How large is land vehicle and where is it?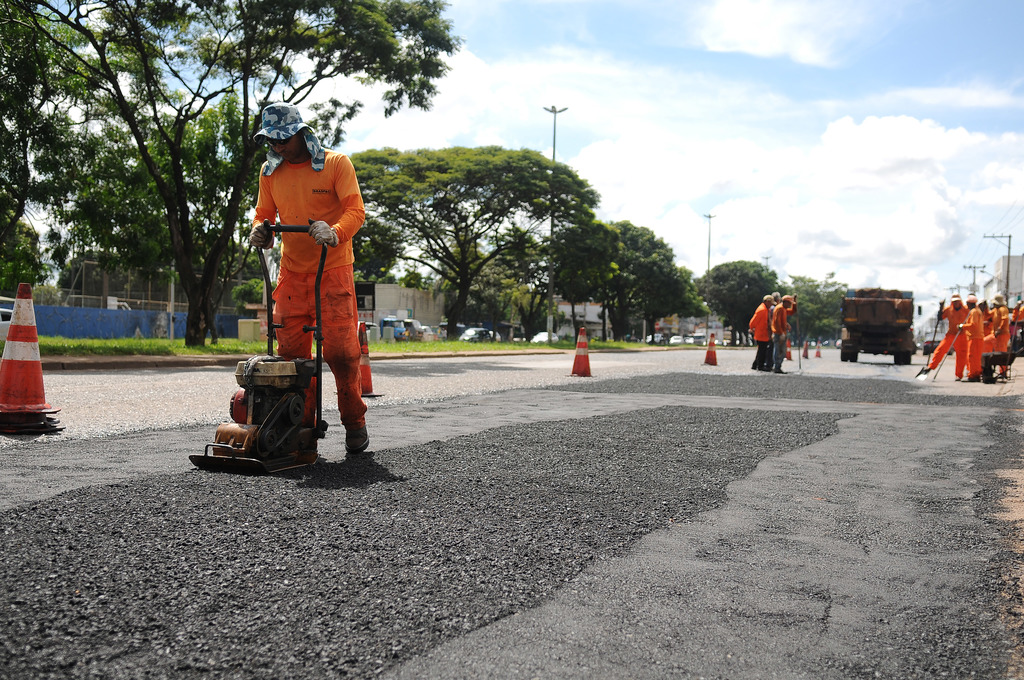
Bounding box: bbox=[365, 320, 380, 341].
